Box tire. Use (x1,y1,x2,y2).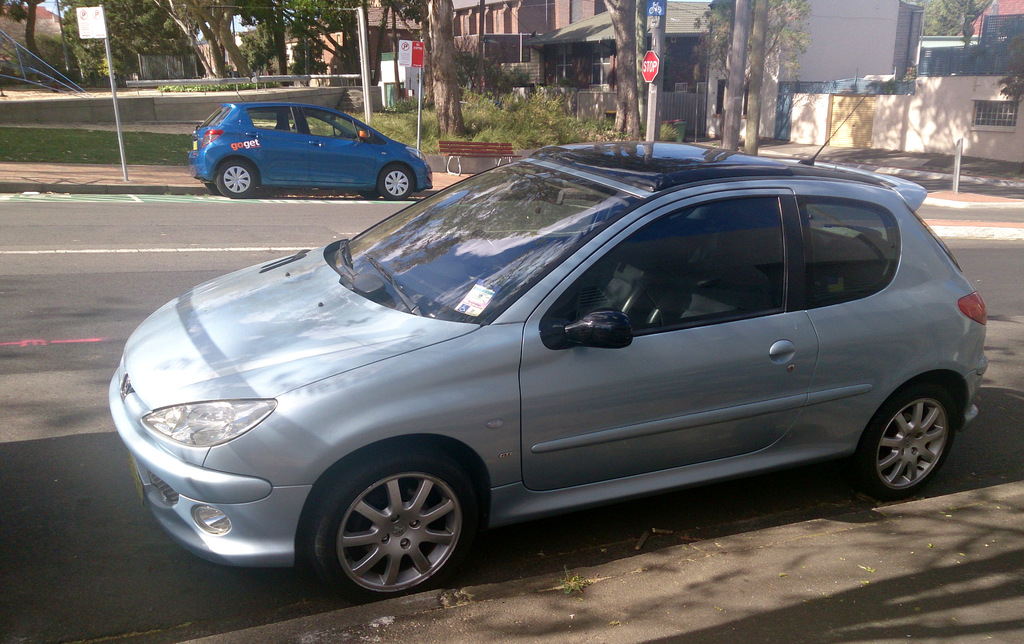
(216,159,257,200).
